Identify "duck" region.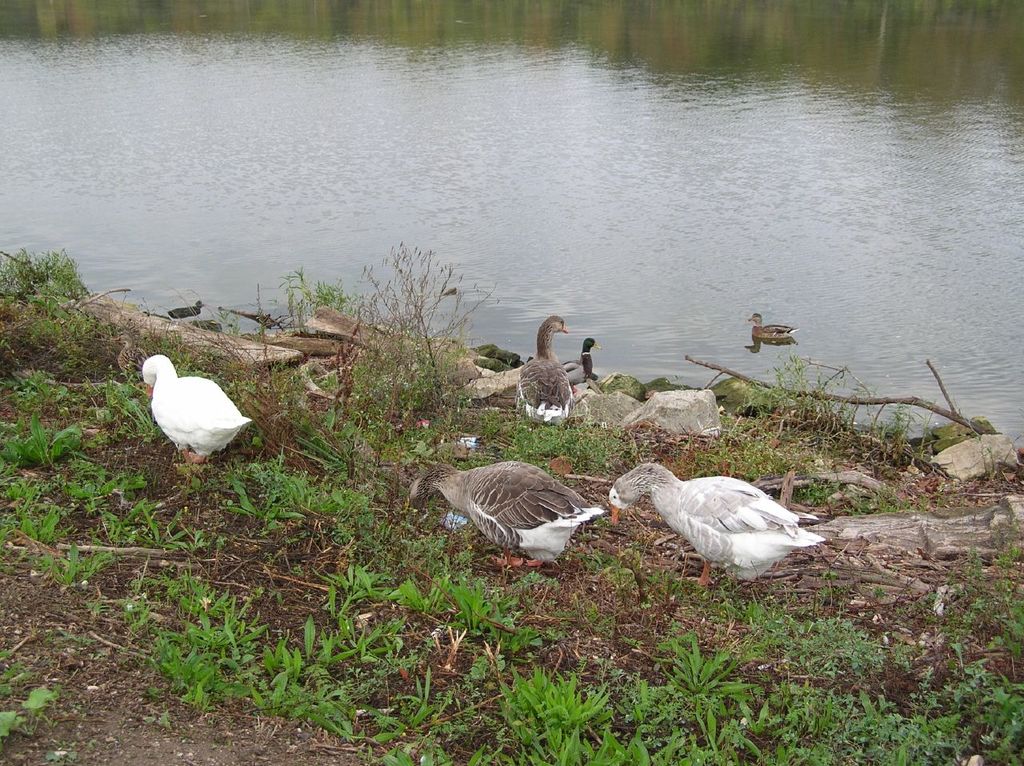
Region: rect(515, 312, 583, 439).
